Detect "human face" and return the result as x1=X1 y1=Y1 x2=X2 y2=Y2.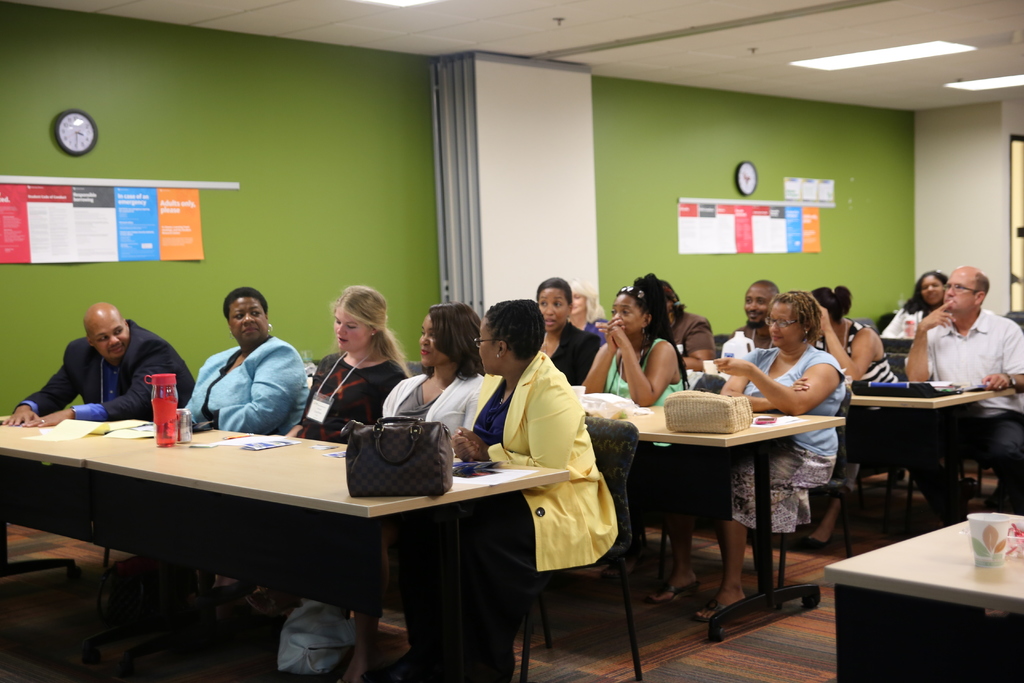
x1=328 y1=309 x2=374 y2=352.
